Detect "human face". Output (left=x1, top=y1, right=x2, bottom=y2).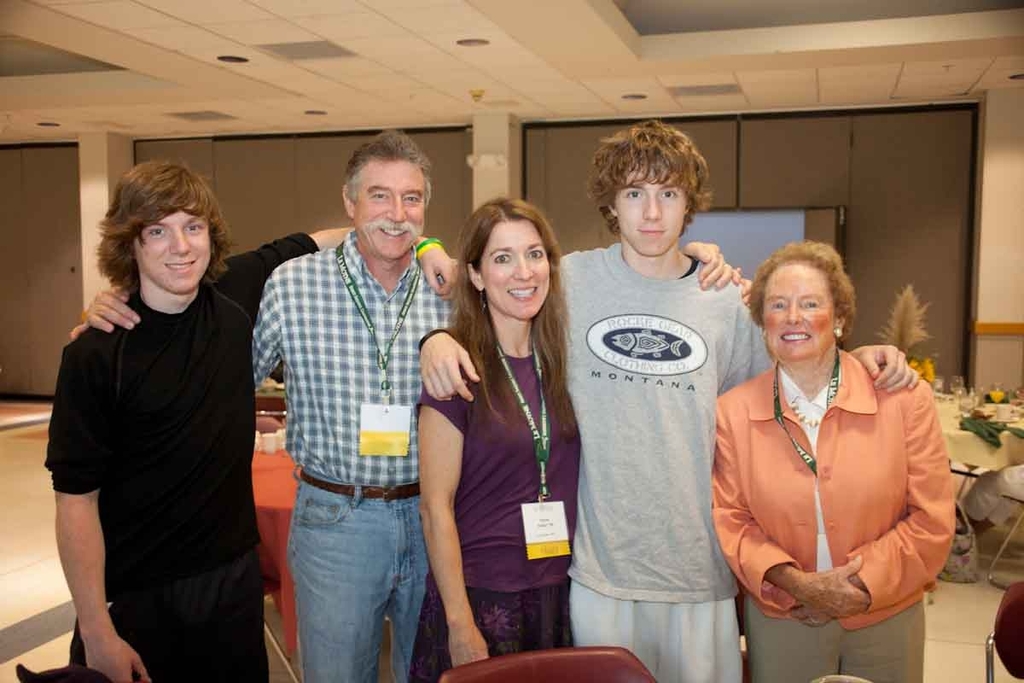
(left=762, top=260, right=835, bottom=364).
